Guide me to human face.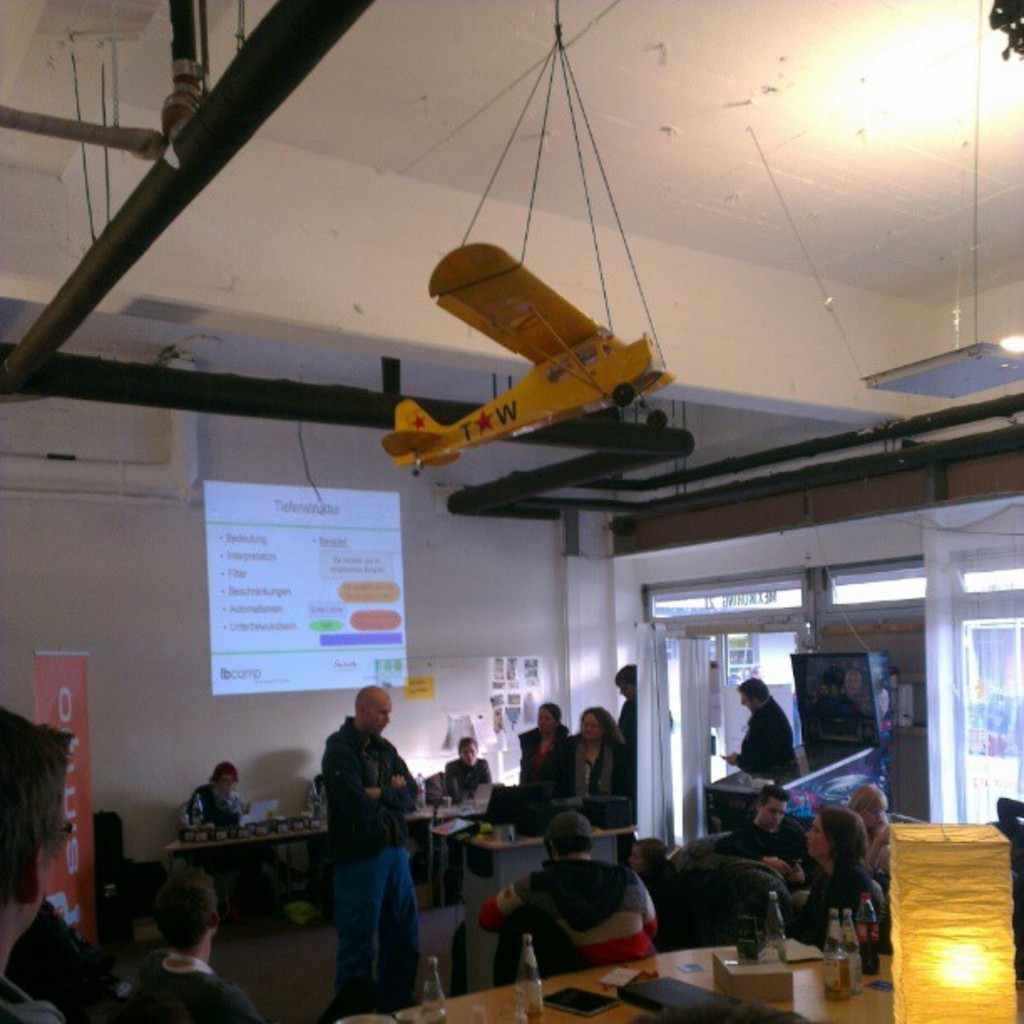
Guidance: left=760, top=793, right=788, bottom=827.
